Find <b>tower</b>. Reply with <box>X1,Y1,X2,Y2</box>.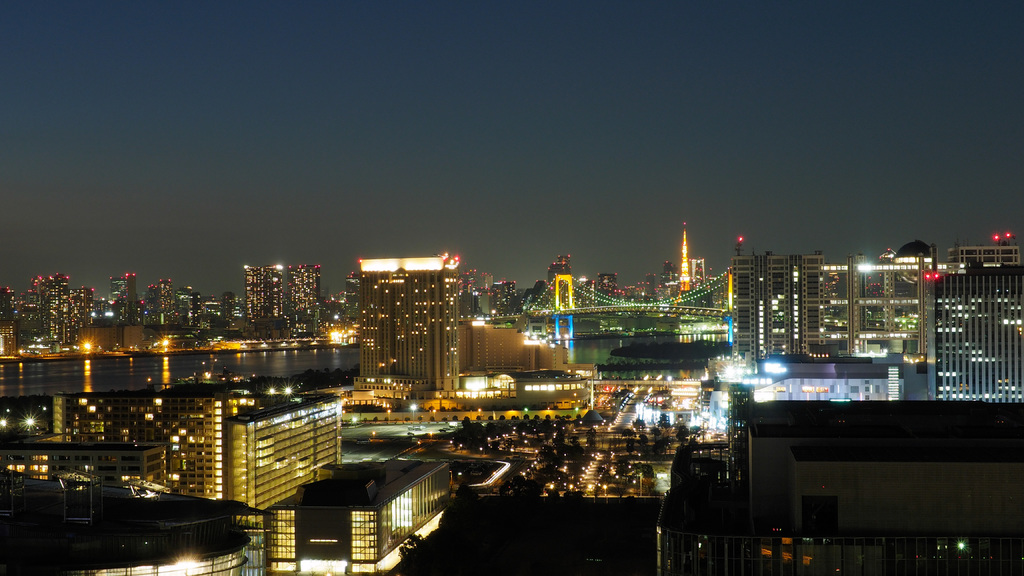
<box>17,268,73,351</box>.
